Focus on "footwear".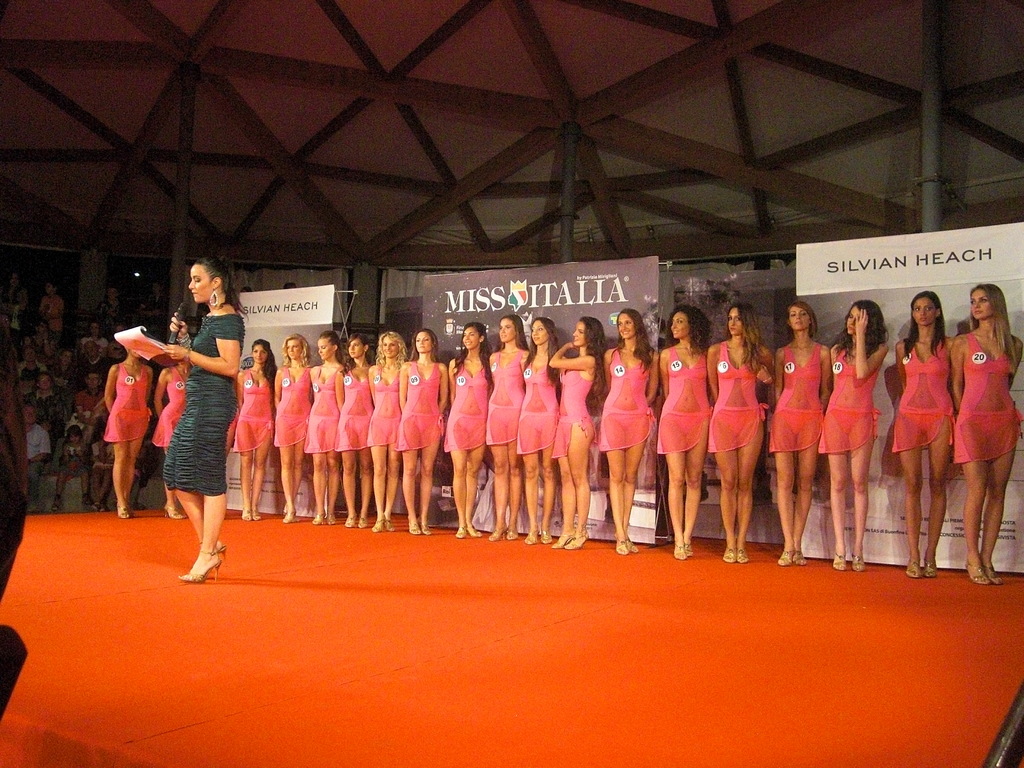
Focused at [623, 535, 639, 550].
